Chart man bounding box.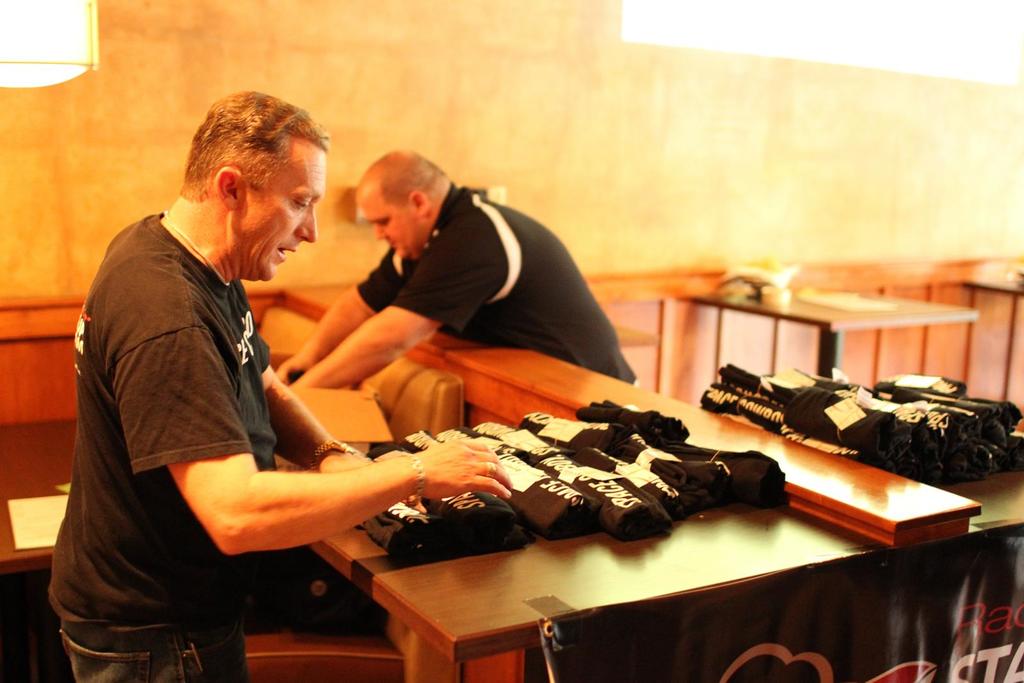
Charted: rect(60, 95, 421, 668).
